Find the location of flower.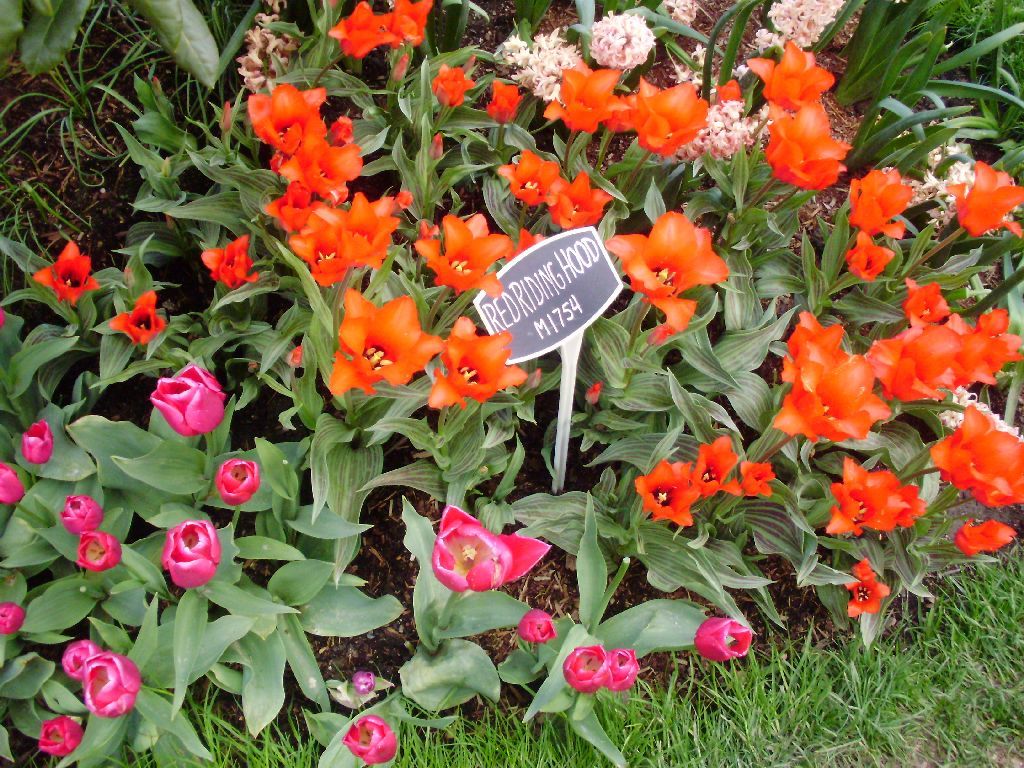
Location: {"left": 843, "top": 556, "right": 885, "bottom": 612}.
